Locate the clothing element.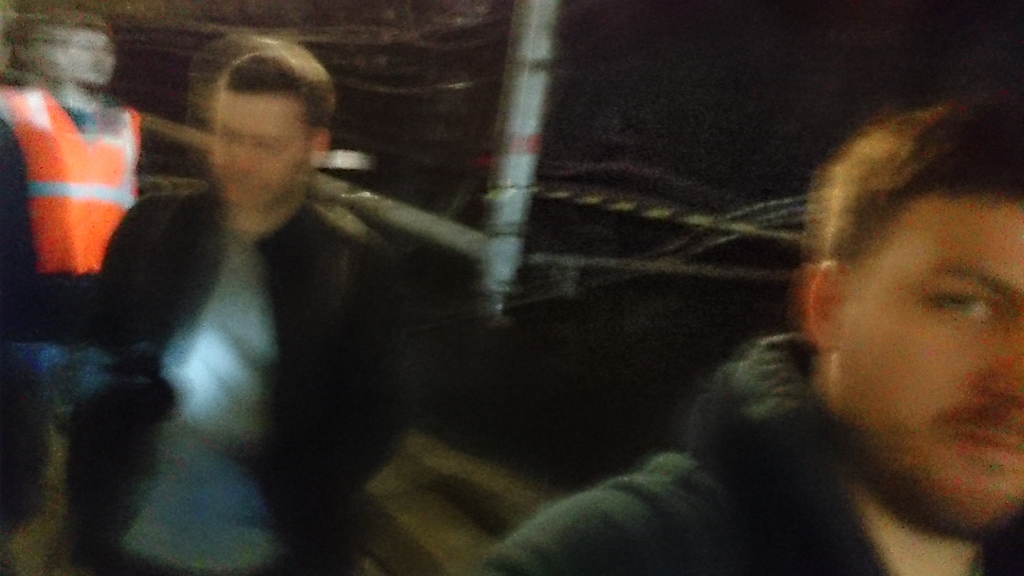
Element bbox: pyautogui.locateOnScreen(88, 100, 440, 540).
